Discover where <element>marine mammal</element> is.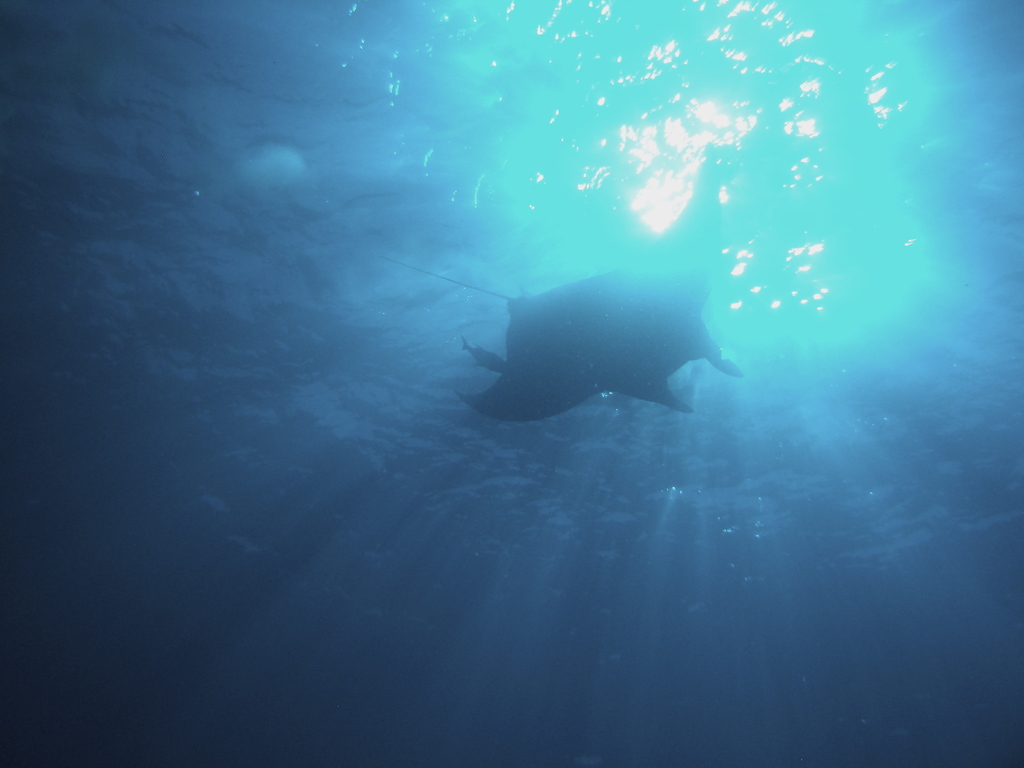
Discovered at detection(436, 239, 748, 433).
